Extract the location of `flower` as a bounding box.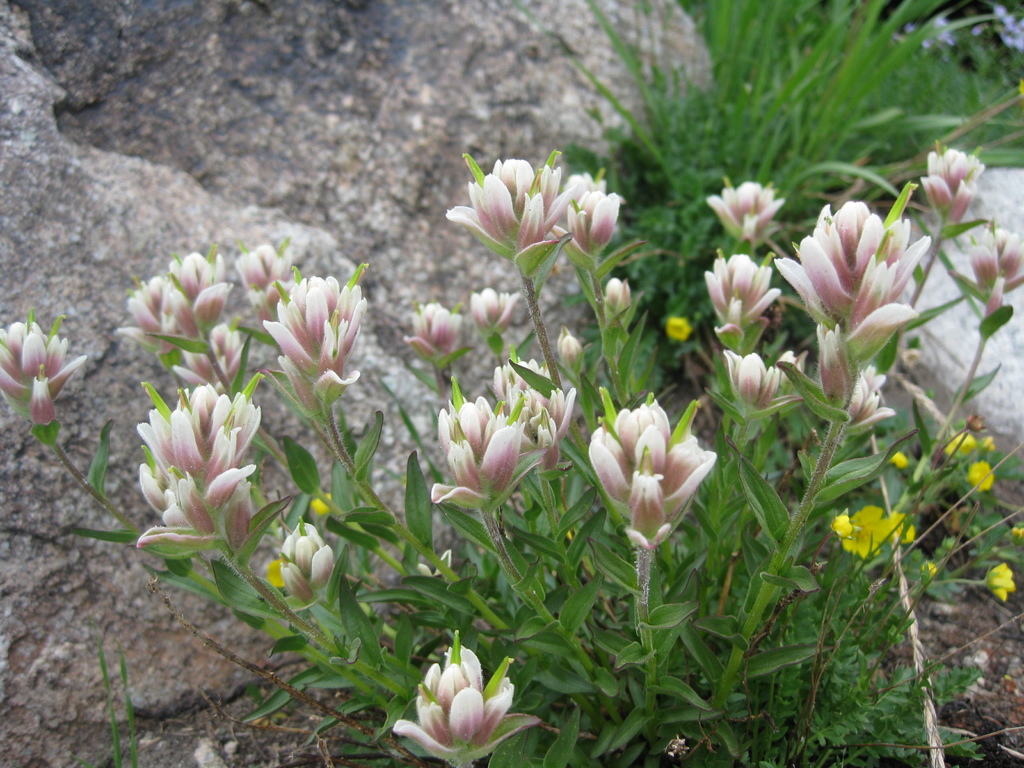
989 217 1023 286.
